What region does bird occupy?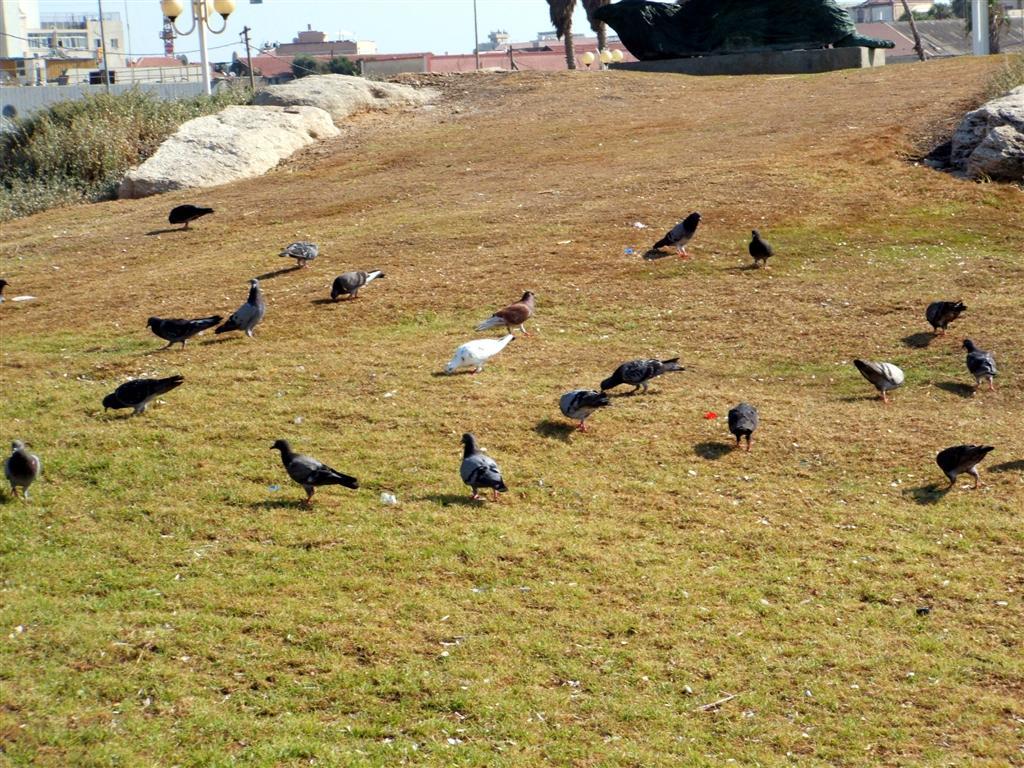
{"x1": 170, "y1": 204, "x2": 214, "y2": 230}.
